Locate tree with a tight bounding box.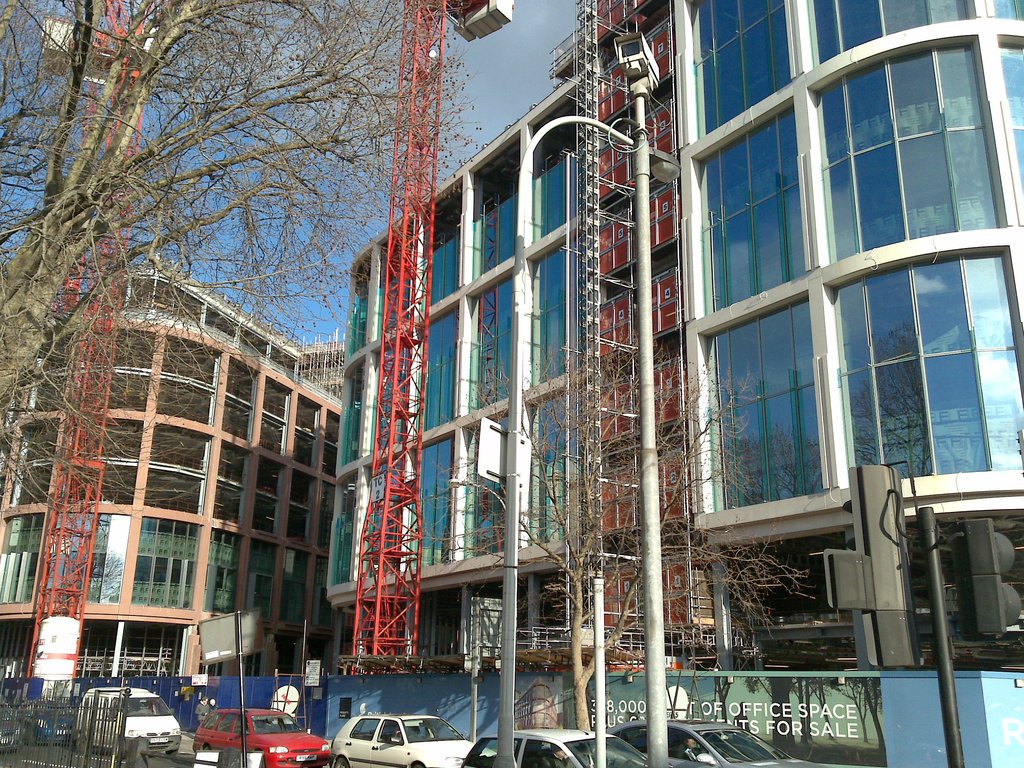
locate(0, 0, 478, 545).
